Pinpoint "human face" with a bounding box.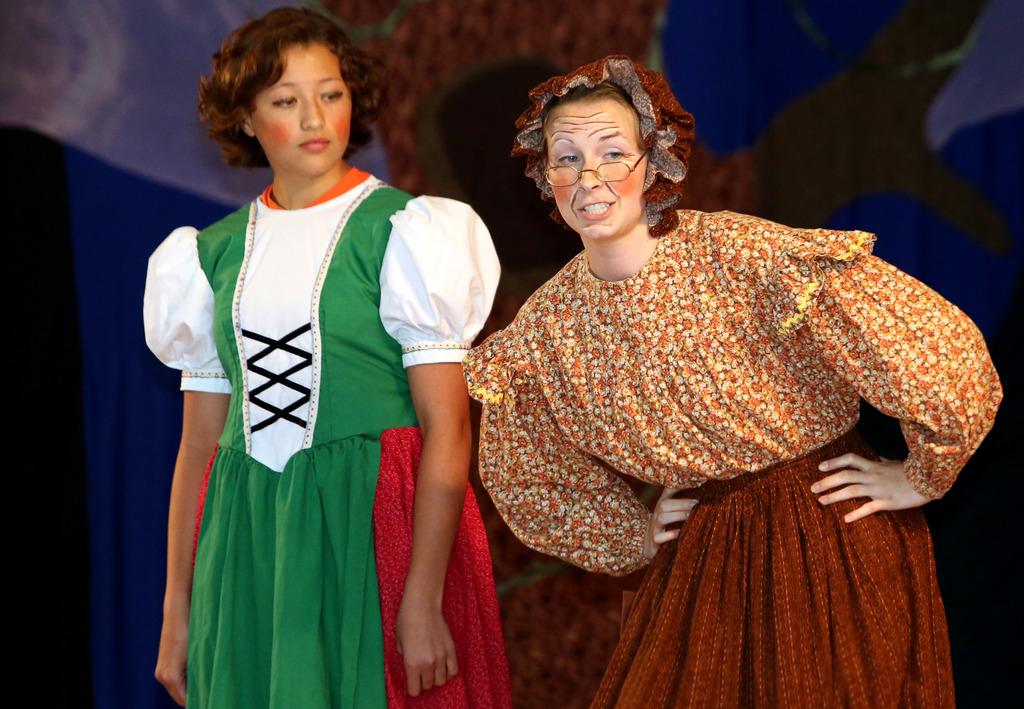
(left=544, top=101, right=644, bottom=240).
